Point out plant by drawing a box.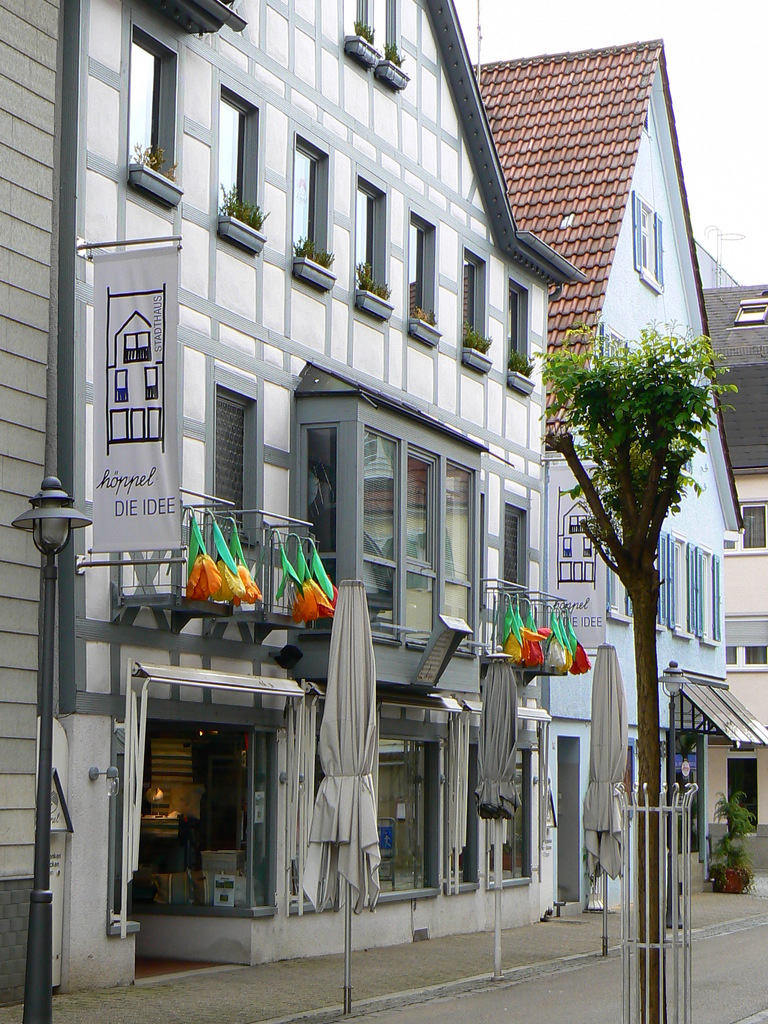
pyautogui.locateOnScreen(291, 232, 338, 266).
